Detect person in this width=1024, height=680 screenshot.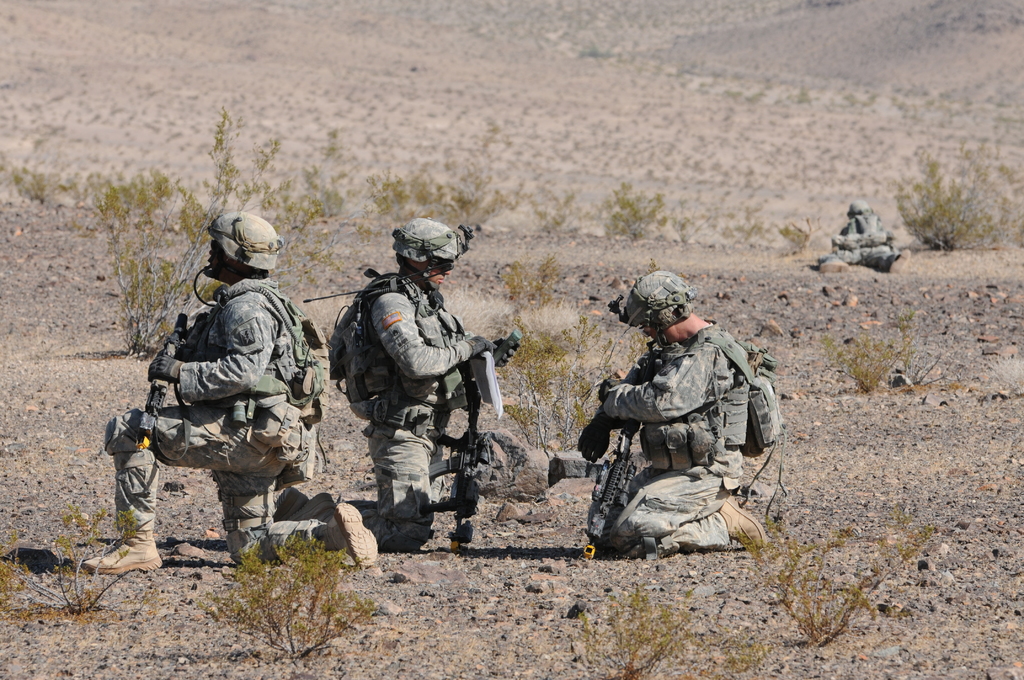
Detection: 816, 198, 913, 271.
